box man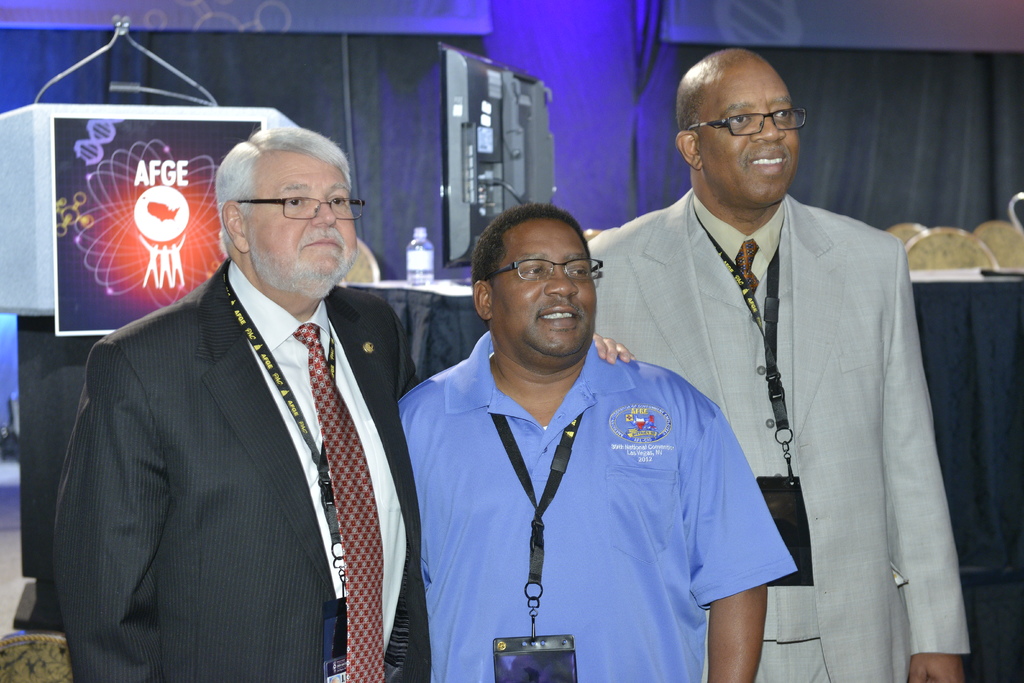
locate(54, 120, 441, 666)
